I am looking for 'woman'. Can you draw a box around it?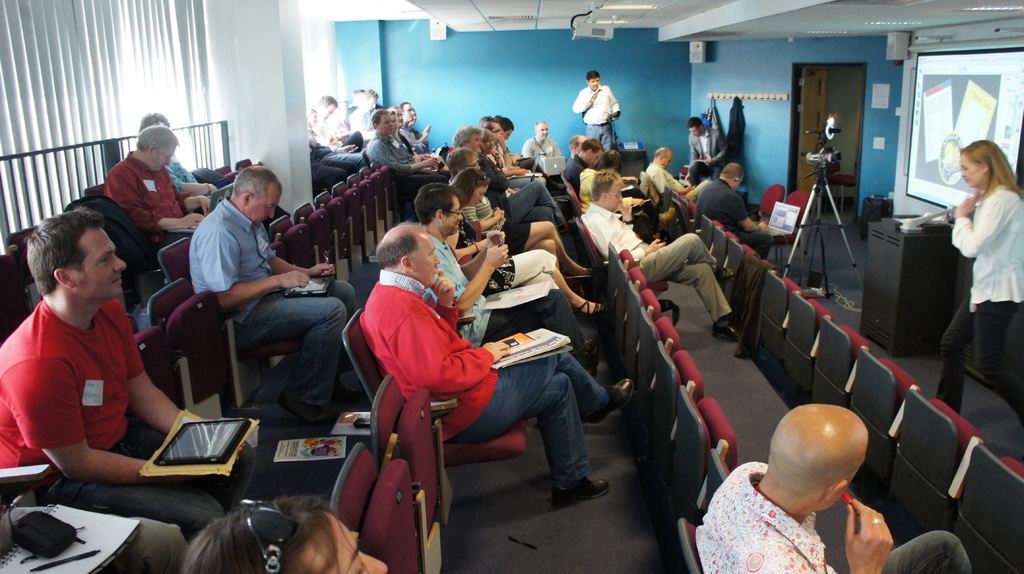
Sure, the bounding box is (x1=452, y1=171, x2=595, y2=303).
